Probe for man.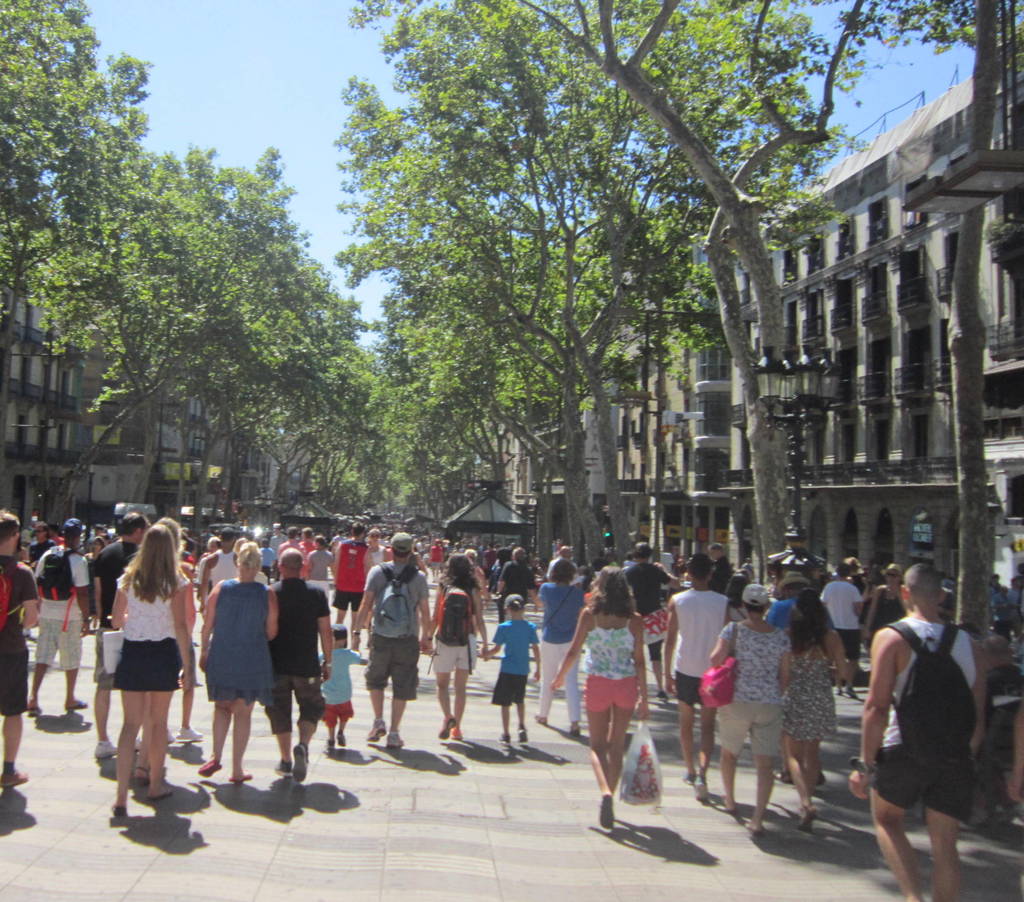
Probe result: pyautogui.locateOnScreen(200, 530, 237, 612).
